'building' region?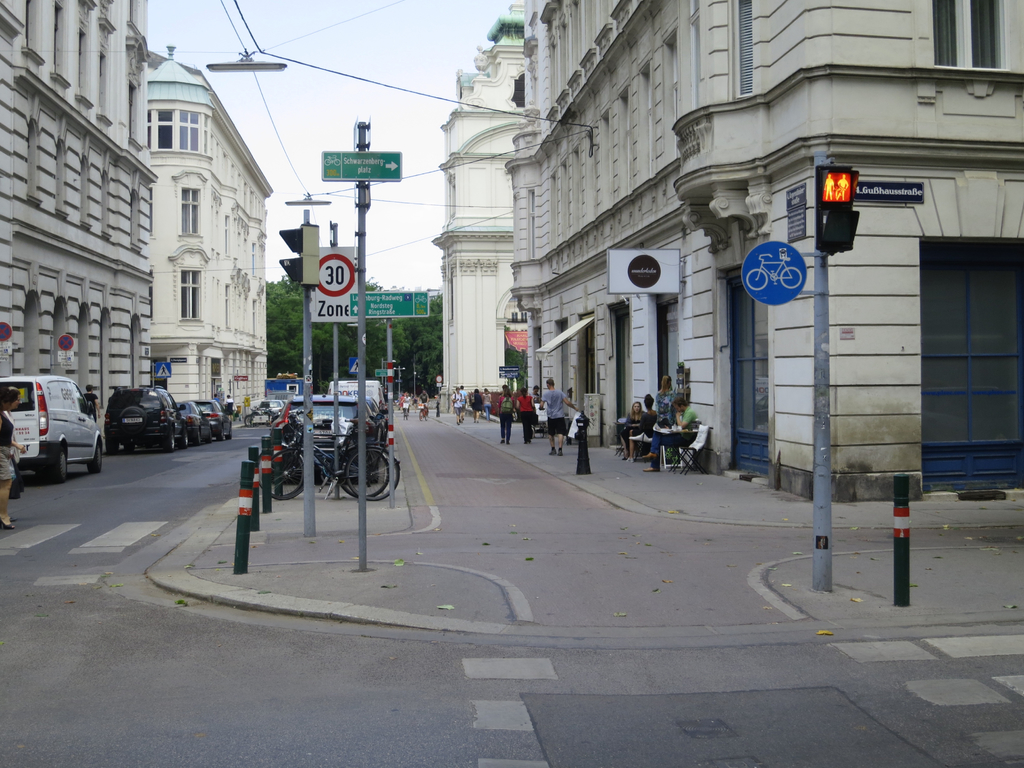
[154,33,269,409]
